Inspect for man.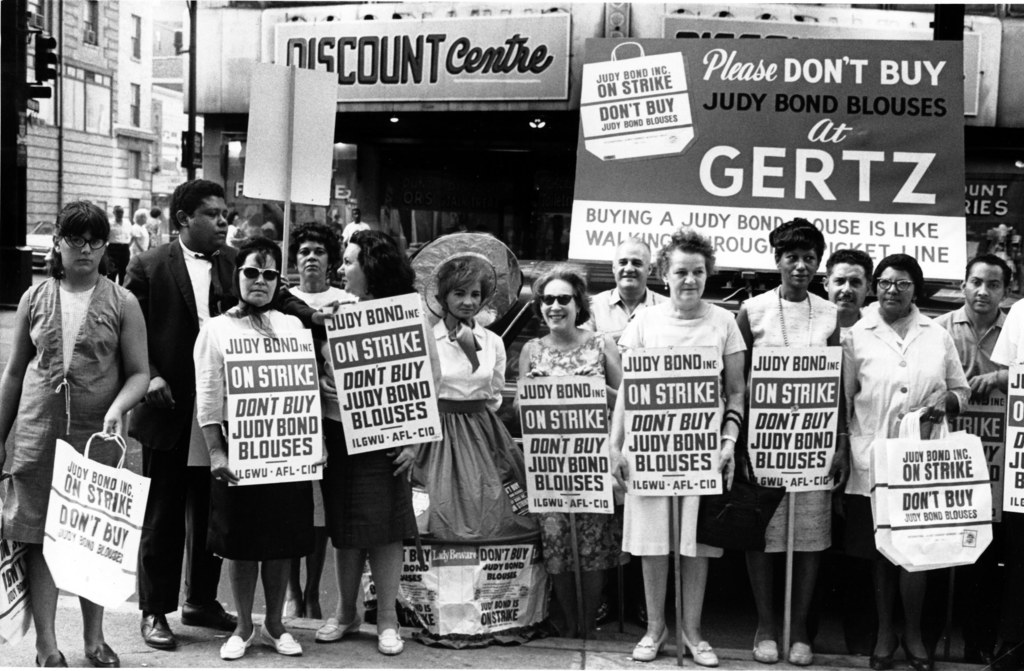
Inspection: BBox(821, 246, 876, 656).
